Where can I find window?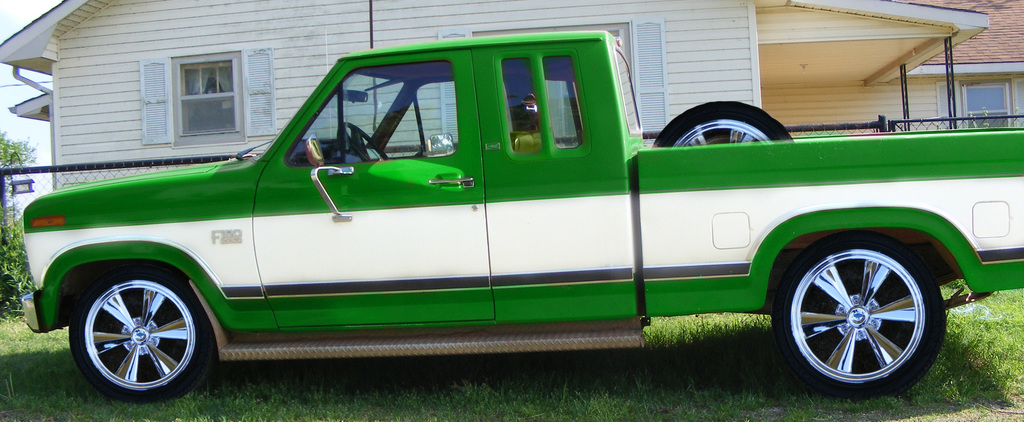
You can find it at (138, 56, 269, 144).
